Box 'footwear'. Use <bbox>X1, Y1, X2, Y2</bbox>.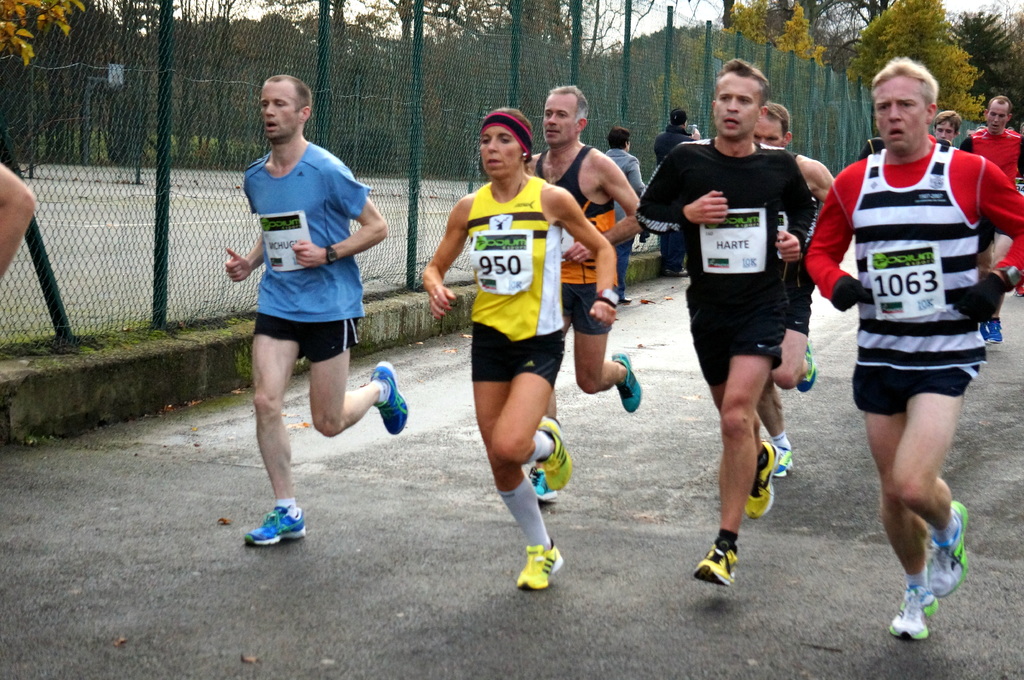
<bbox>746, 443, 778, 518</bbox>.
